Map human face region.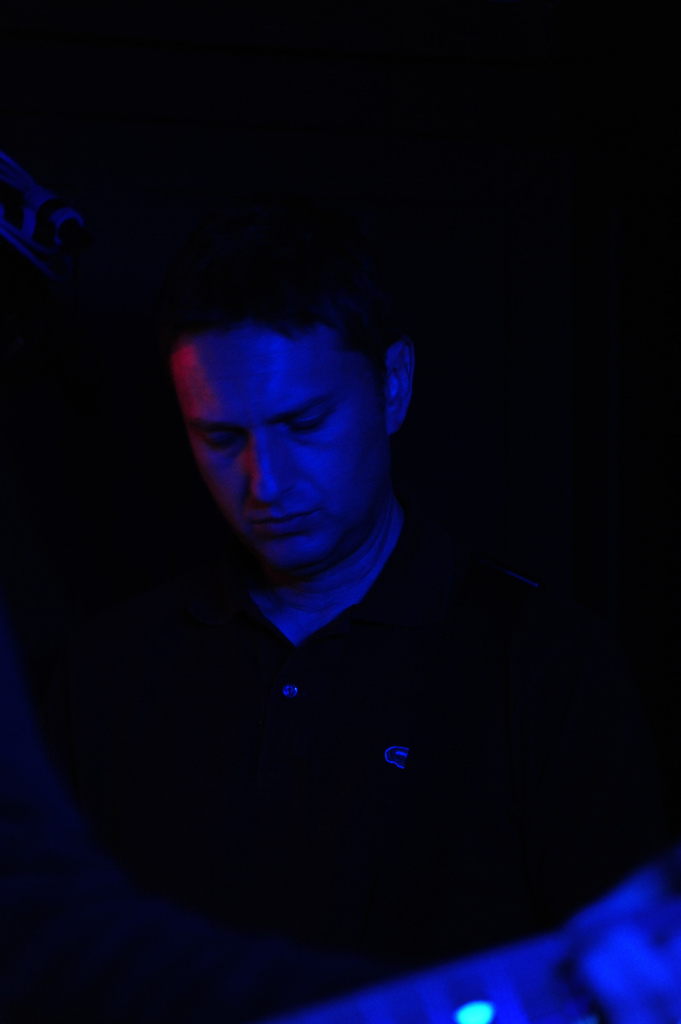
Mapped to (179, 330, 385, 566).
